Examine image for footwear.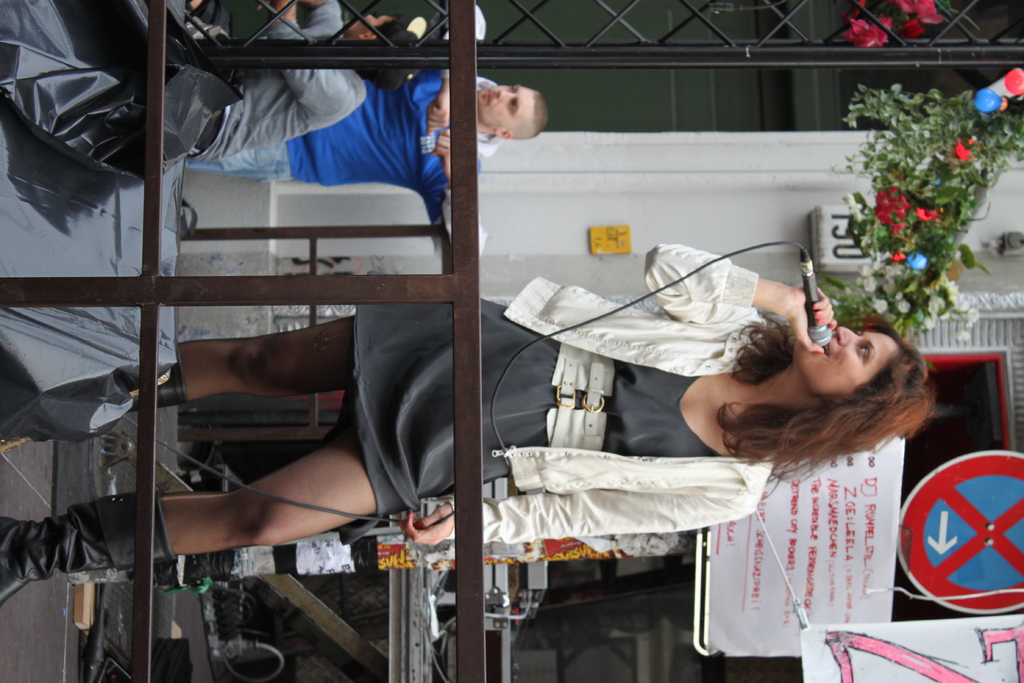
Examination result: <box>0,484,193,608</box>.
